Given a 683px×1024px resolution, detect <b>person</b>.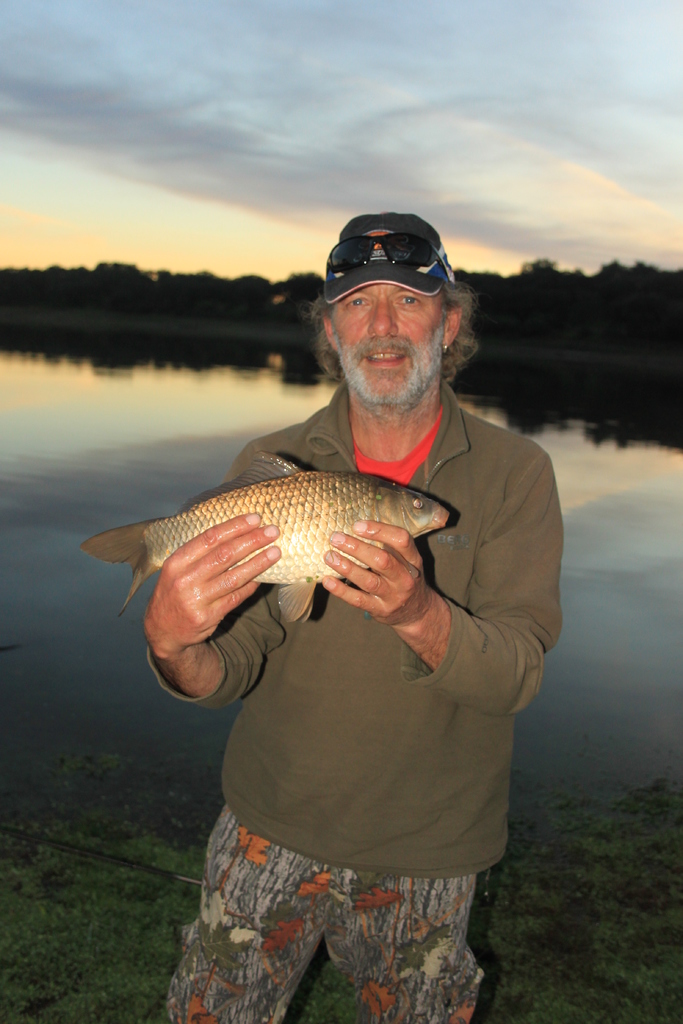
(left=90, top=233, right=558, bottom=918).
